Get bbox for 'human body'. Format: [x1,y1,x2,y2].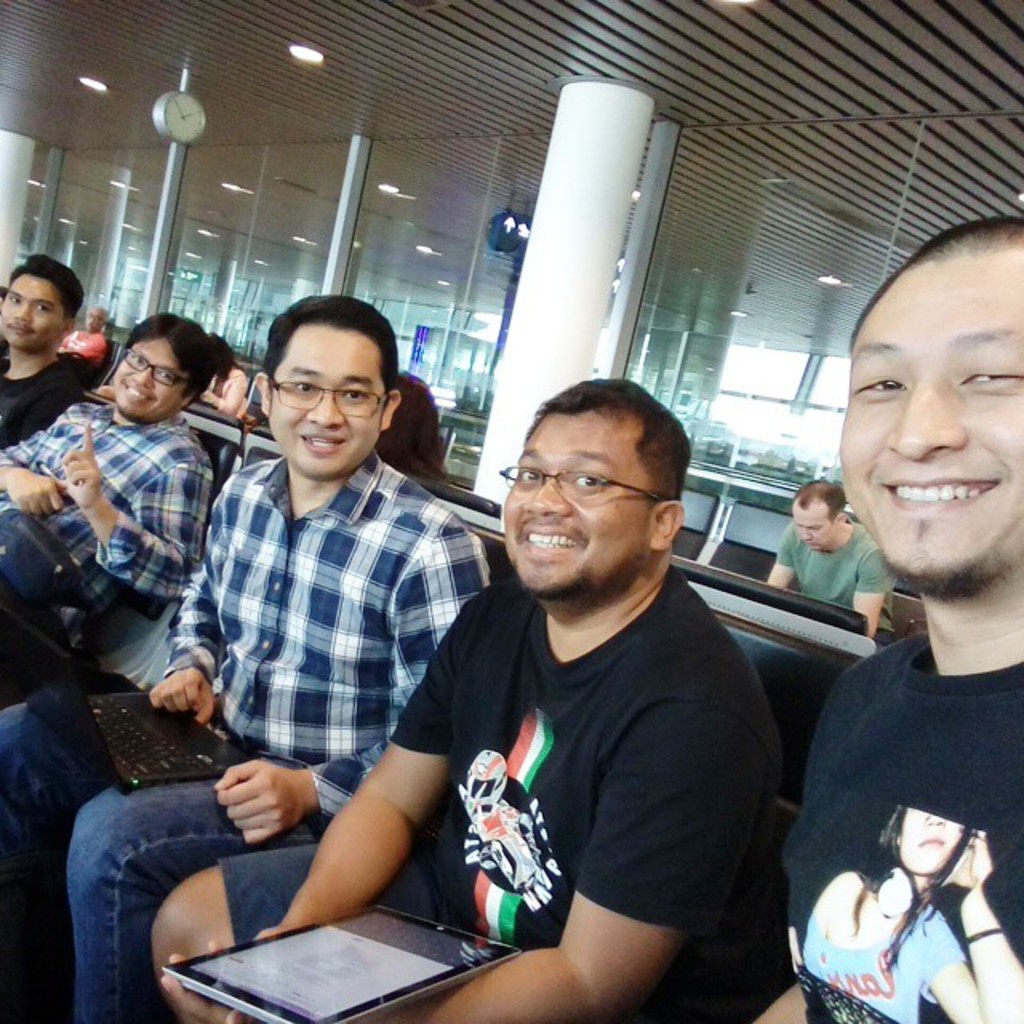
[0,450,490,1022].
